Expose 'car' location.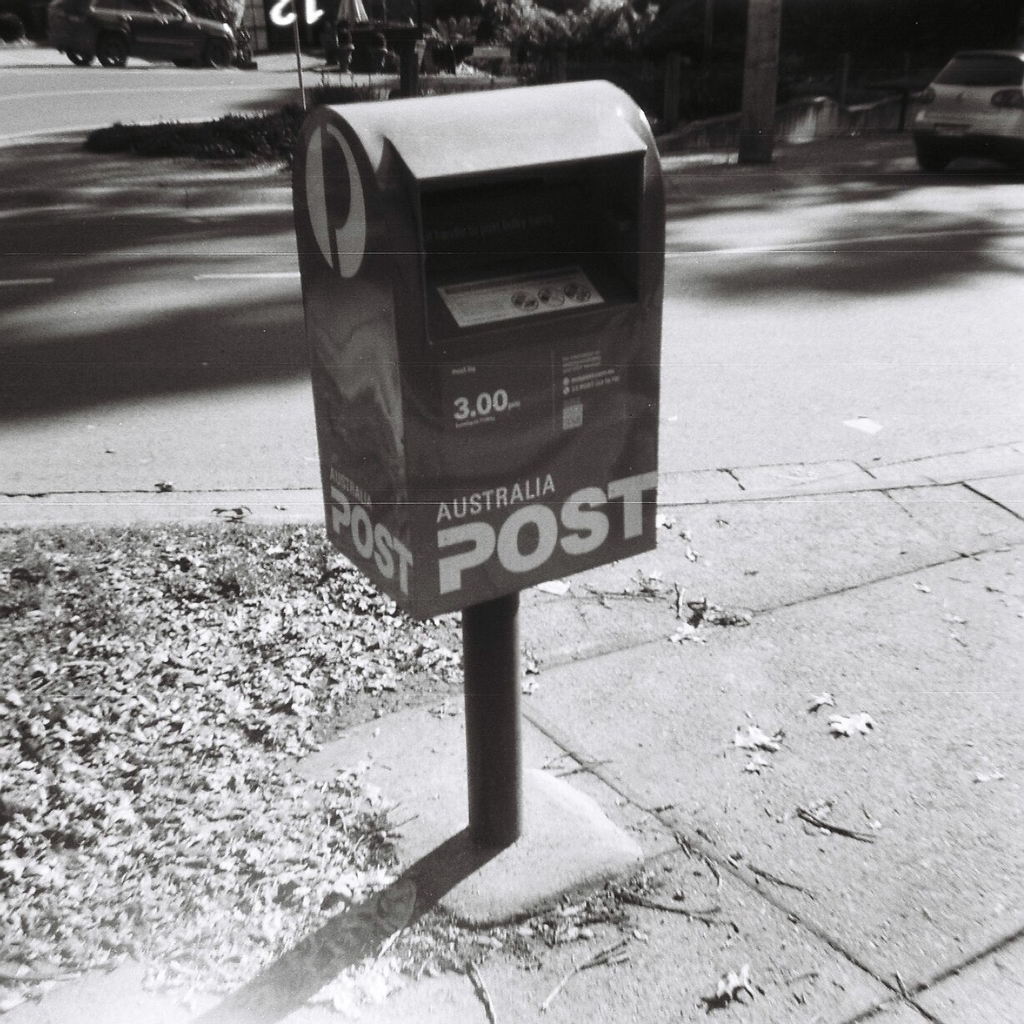
Exposed at left=896, top=33, right=1023, bottom=135.
